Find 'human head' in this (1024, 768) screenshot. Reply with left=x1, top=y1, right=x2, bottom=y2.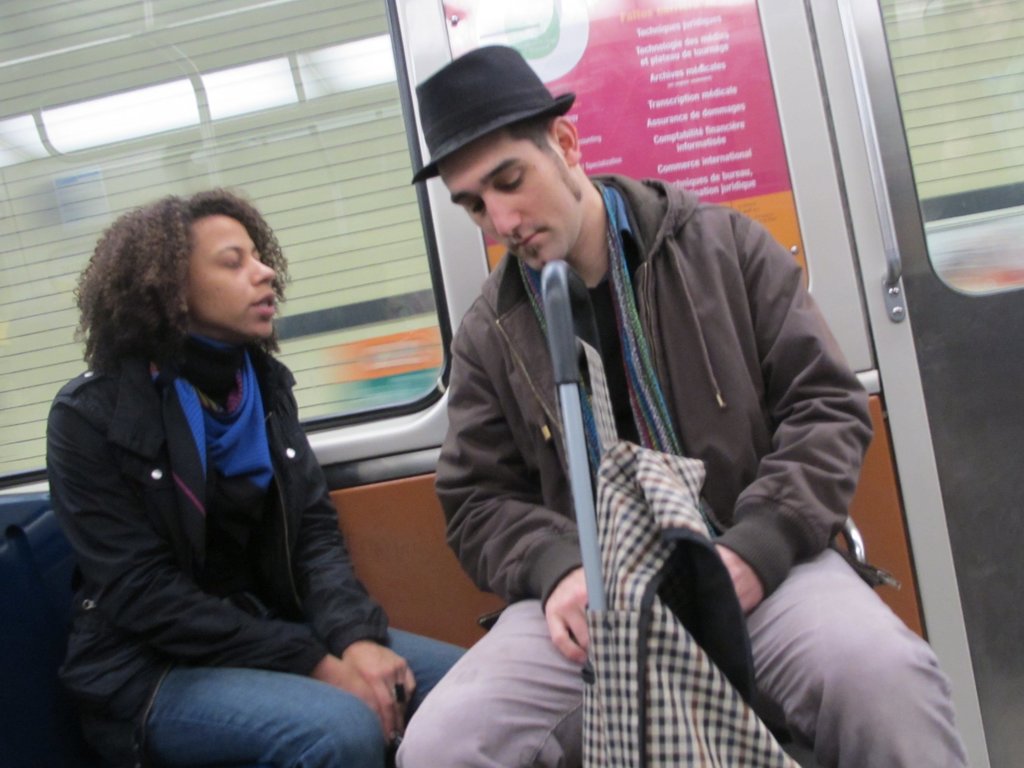
left=109, top=197, right=280, bottom=349.
